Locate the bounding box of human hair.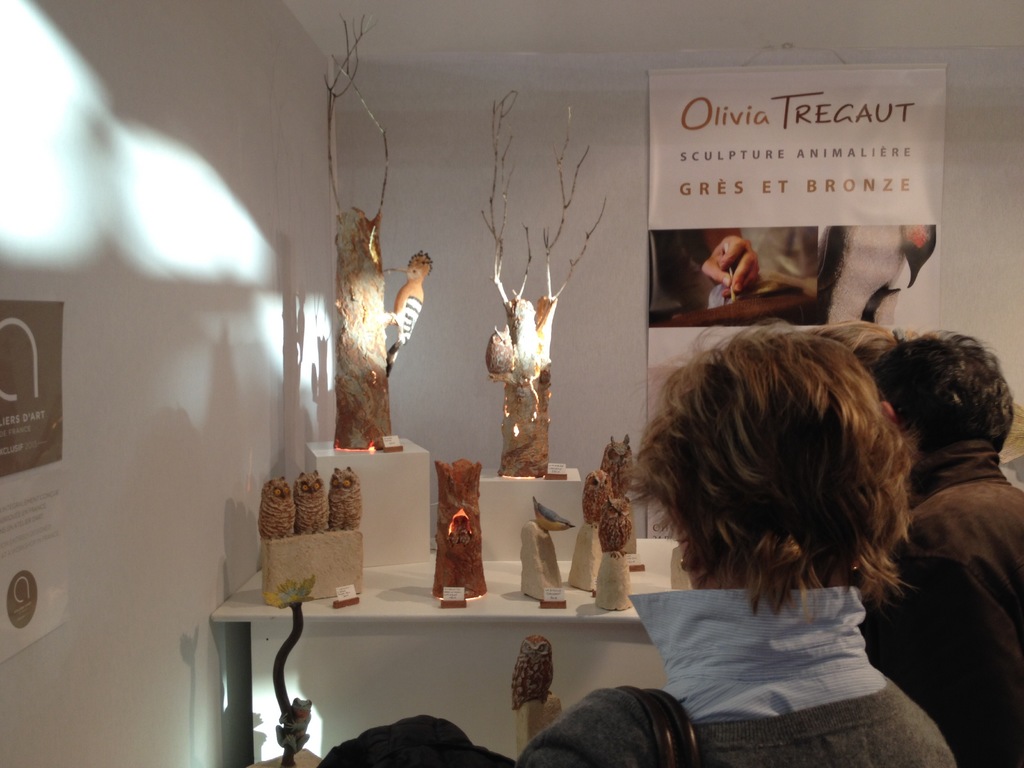
Bounding box: bbox=(650, 332, 912, 650).
